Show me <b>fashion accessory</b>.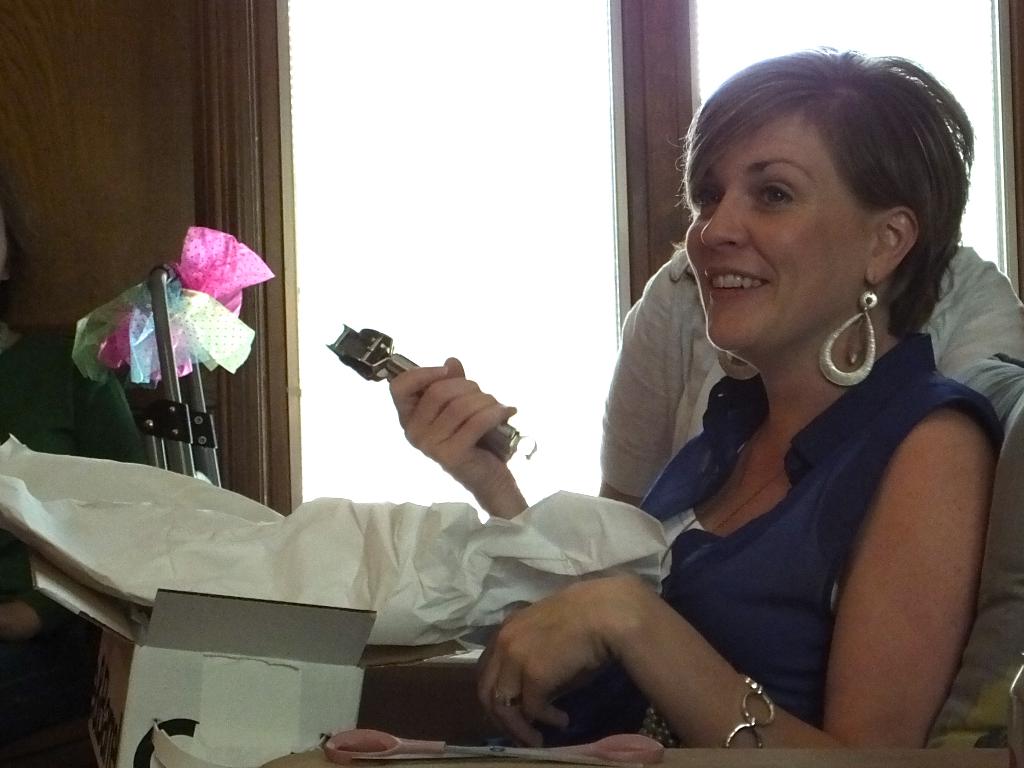
<b>fashion accessory</b> is here: select_region(727, 674, 774, 750).
